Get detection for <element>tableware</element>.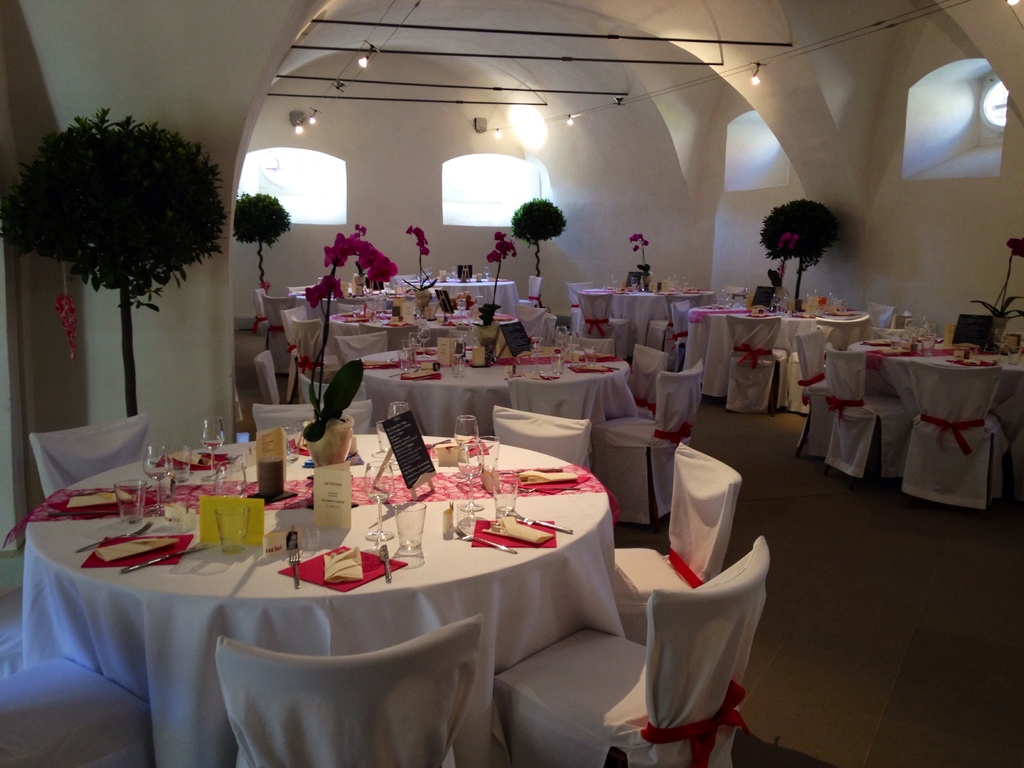
Detection: locate(374, 419, 394, 452).
